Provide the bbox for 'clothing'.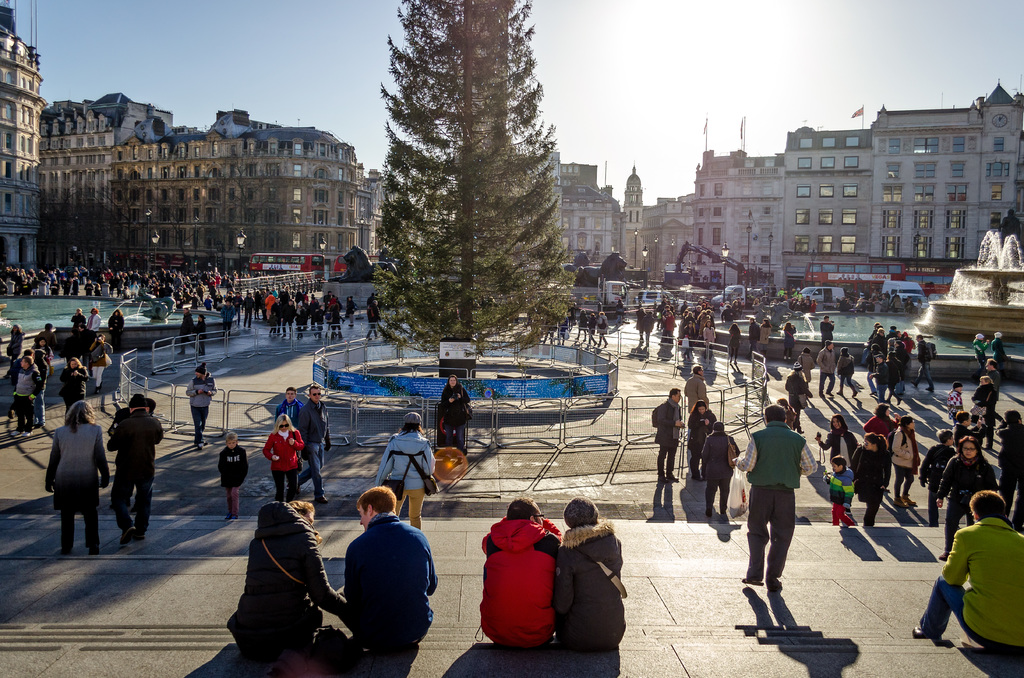
region(108, 318, 125, 343).
